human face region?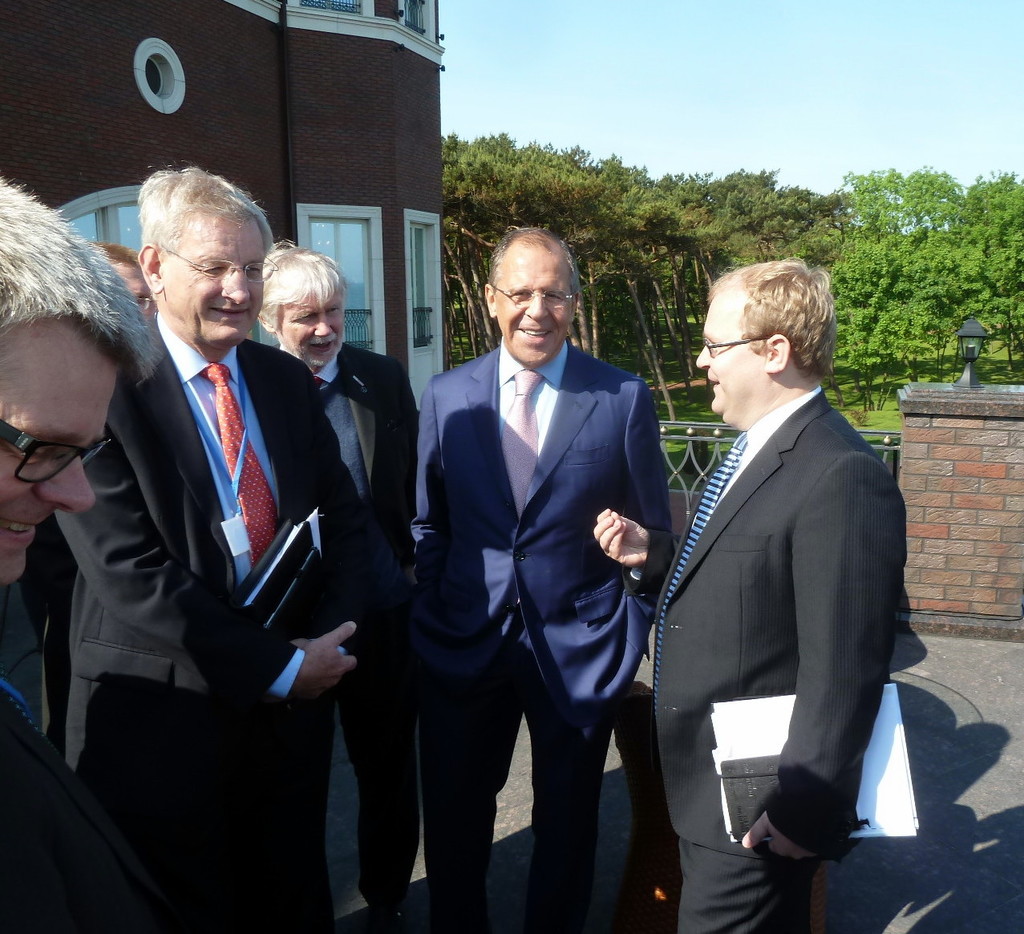
<region>126, 269, 160, 322</region>
